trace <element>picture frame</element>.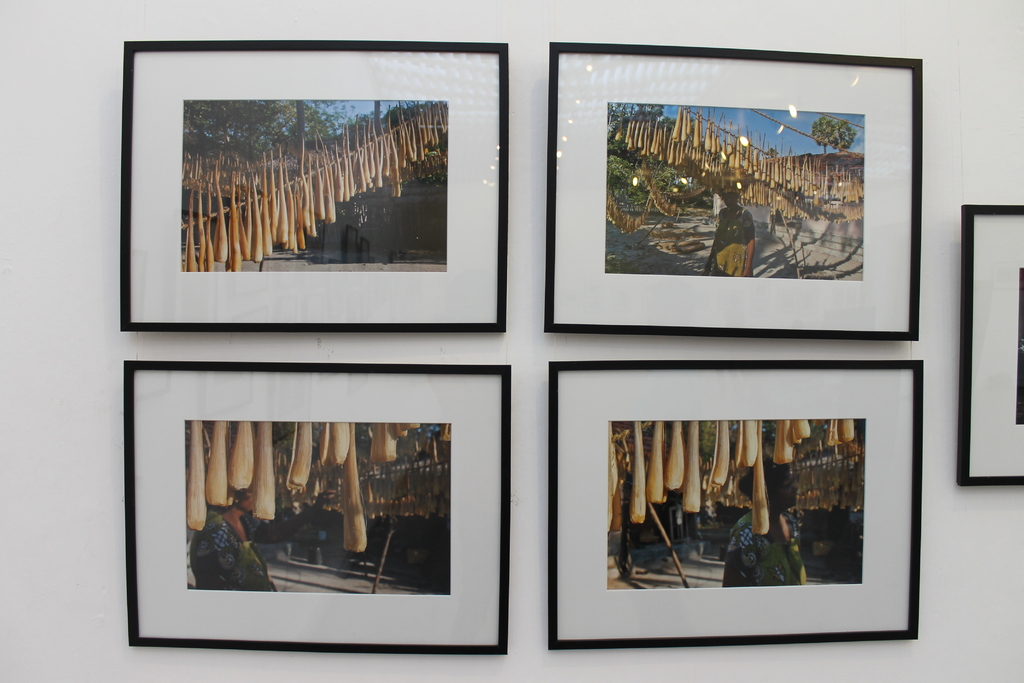
Traced to box=[544, 37, 914, 339].
